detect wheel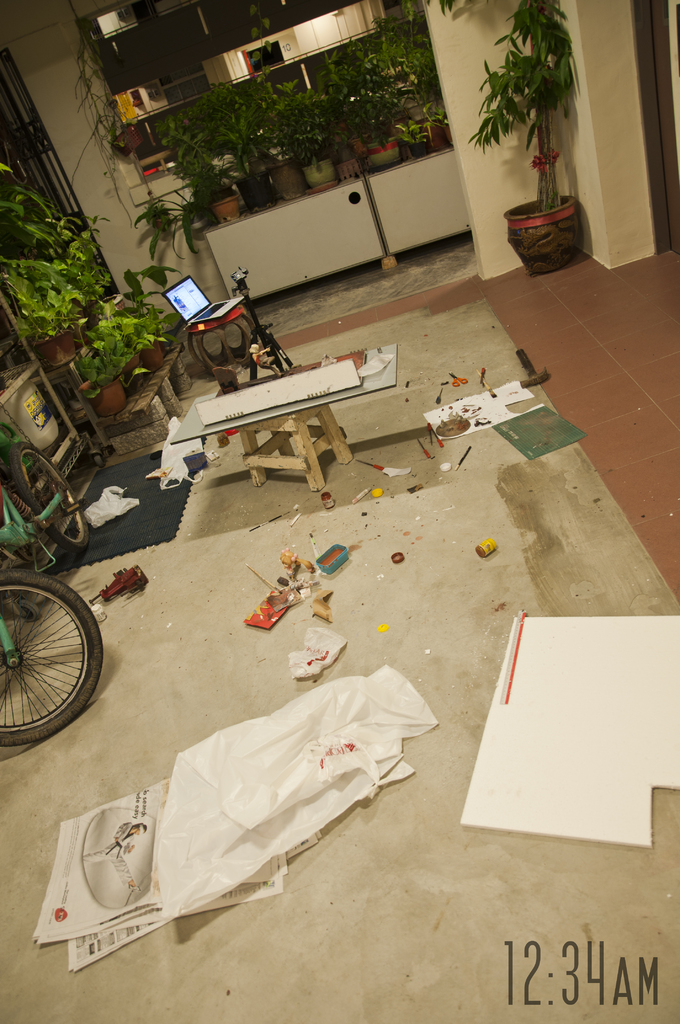
pyautogui.locateOnScreen(20, 601, 40, 622)
